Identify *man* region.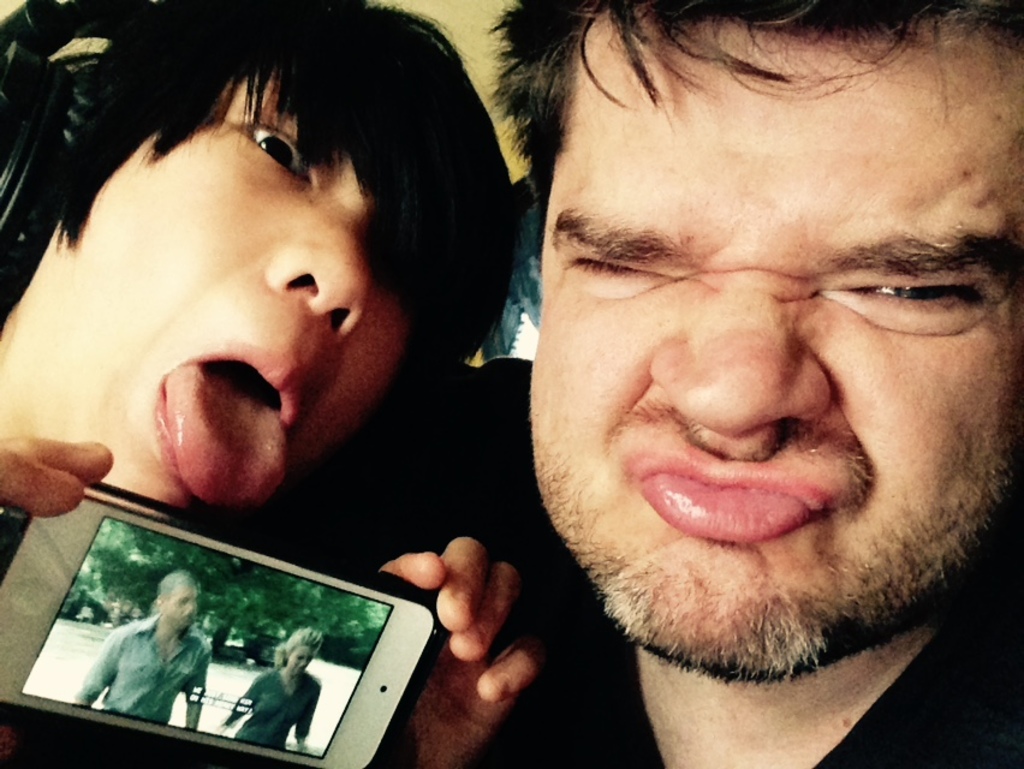
Region: (0,0,1023,764).
